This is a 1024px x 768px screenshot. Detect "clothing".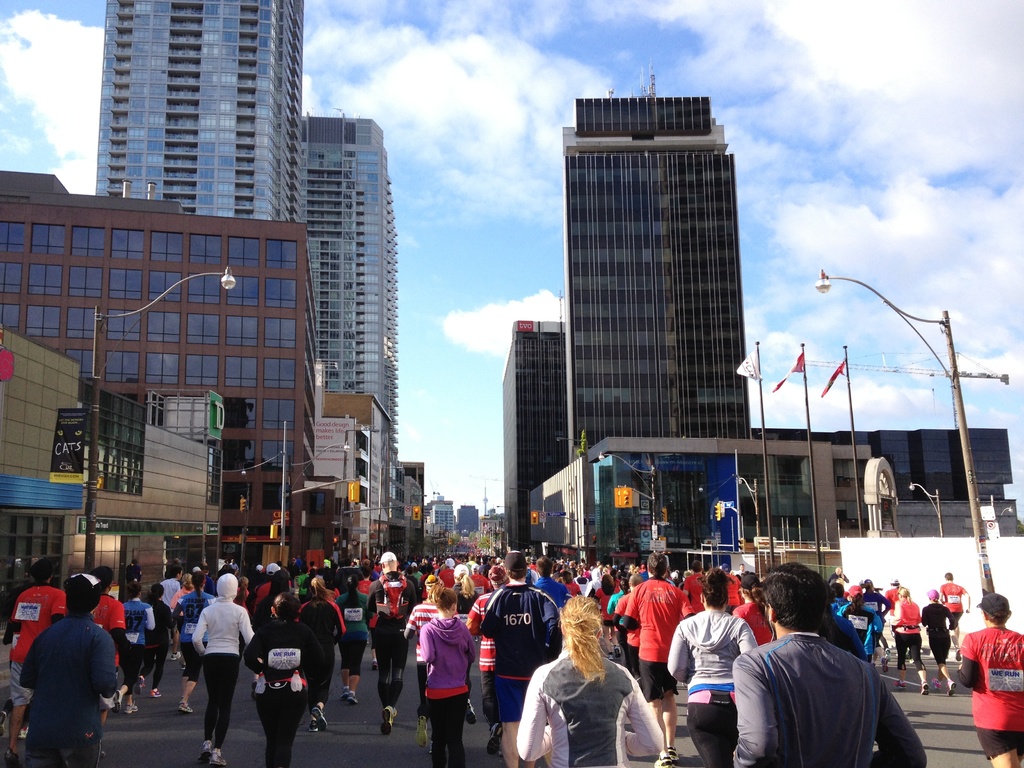
(left=733, top=635, right=928, bottom=767).
